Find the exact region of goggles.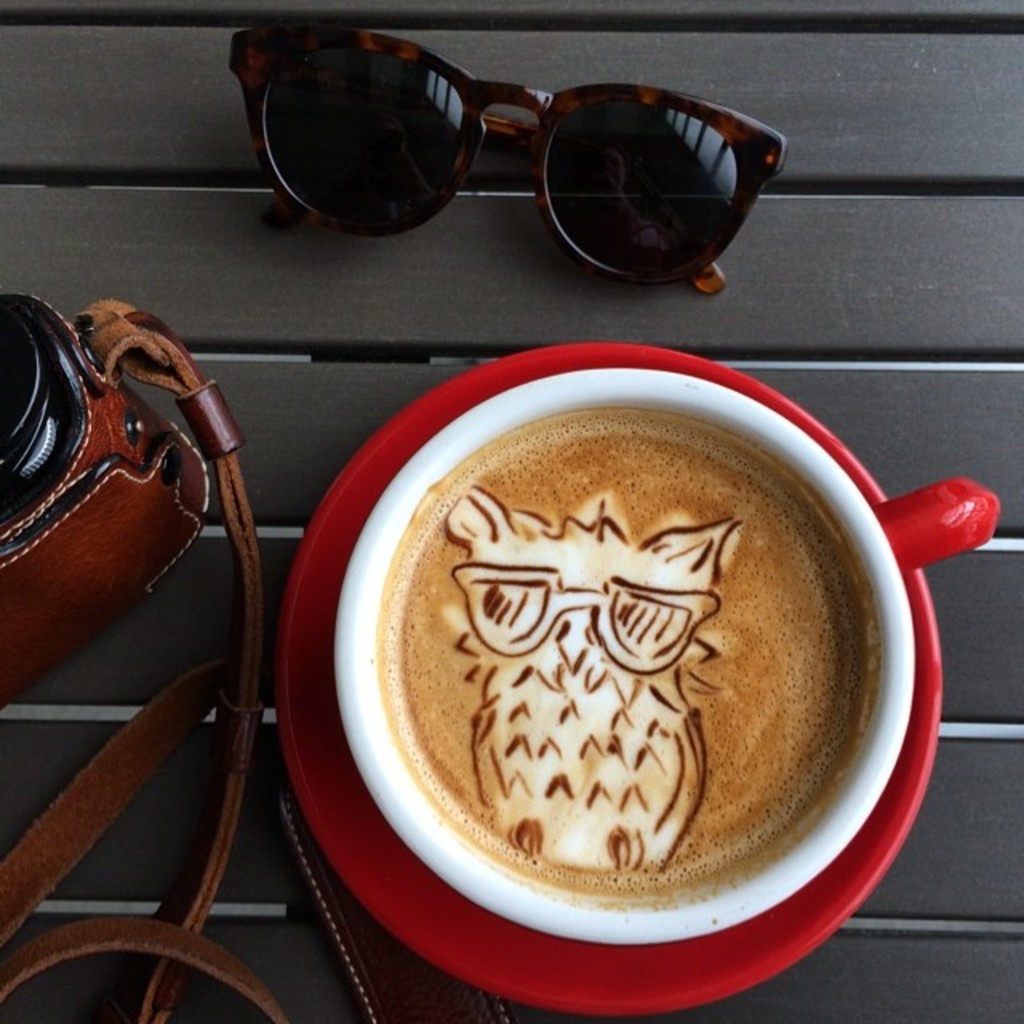
Exact region: <region>274, 21, 829, 285</region>.
